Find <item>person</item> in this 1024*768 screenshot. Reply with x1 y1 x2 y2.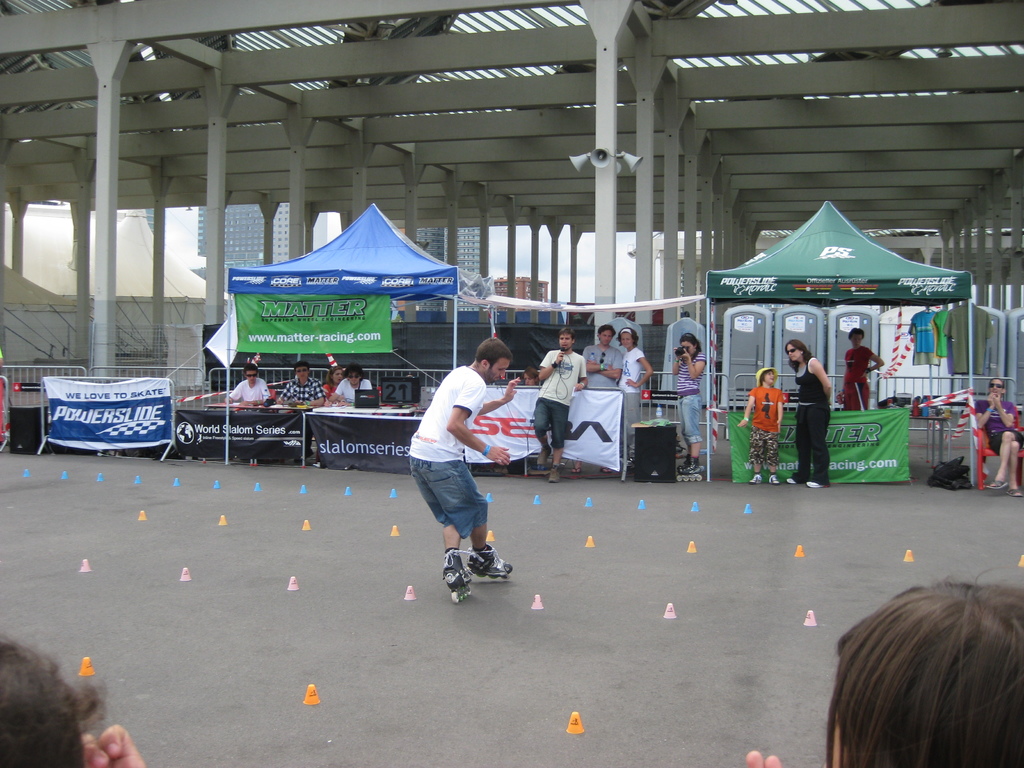
219 367 269 415.
